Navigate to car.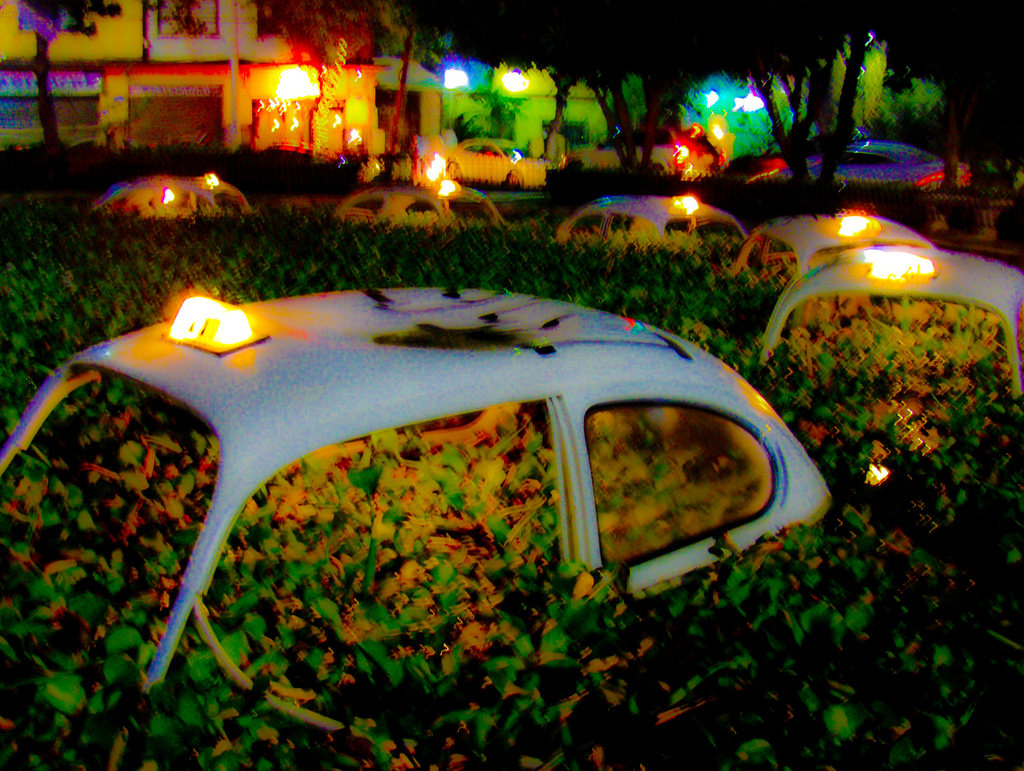
Navigation target: 0,279,840,688.
